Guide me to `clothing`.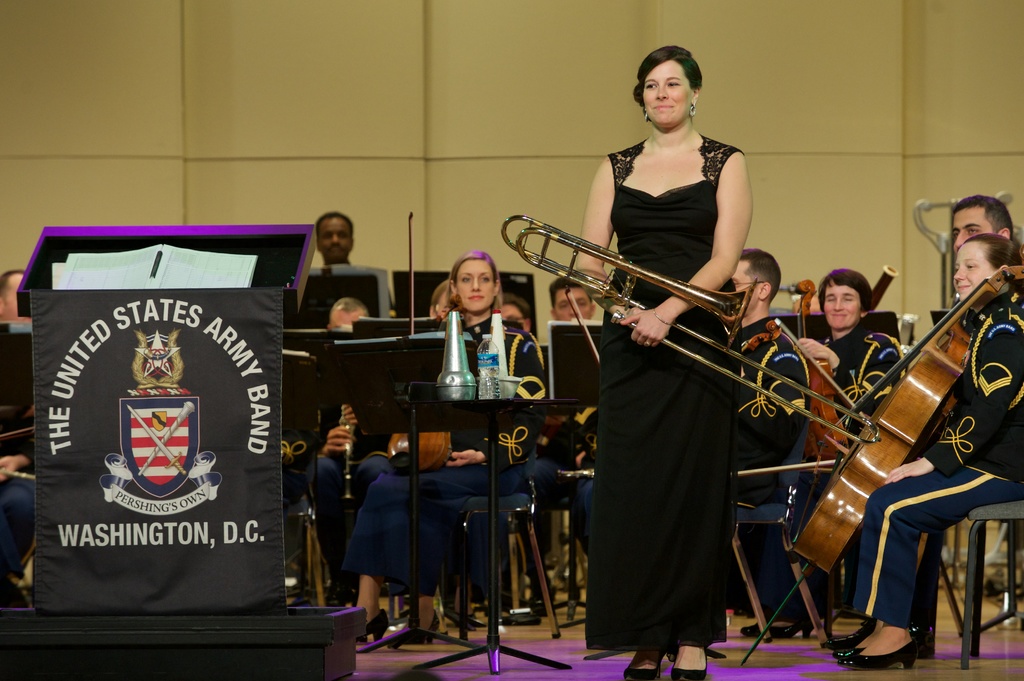
Guidance: locate(851, 289, 1023, 637).
